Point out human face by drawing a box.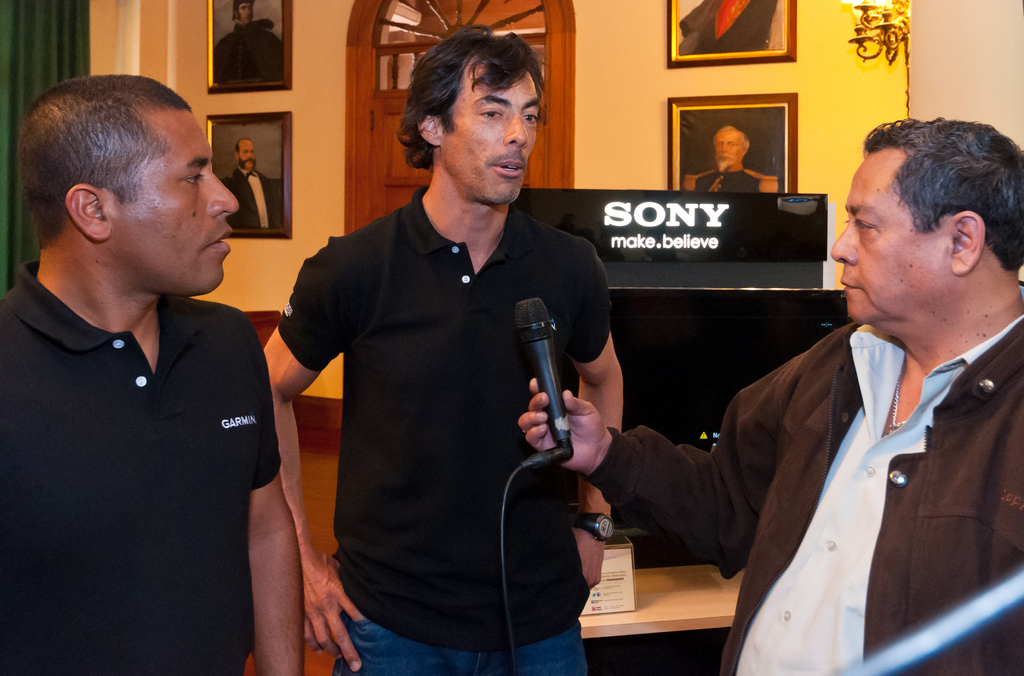
pyautogui.locateOnScreen(715, 131, 741, 170).
